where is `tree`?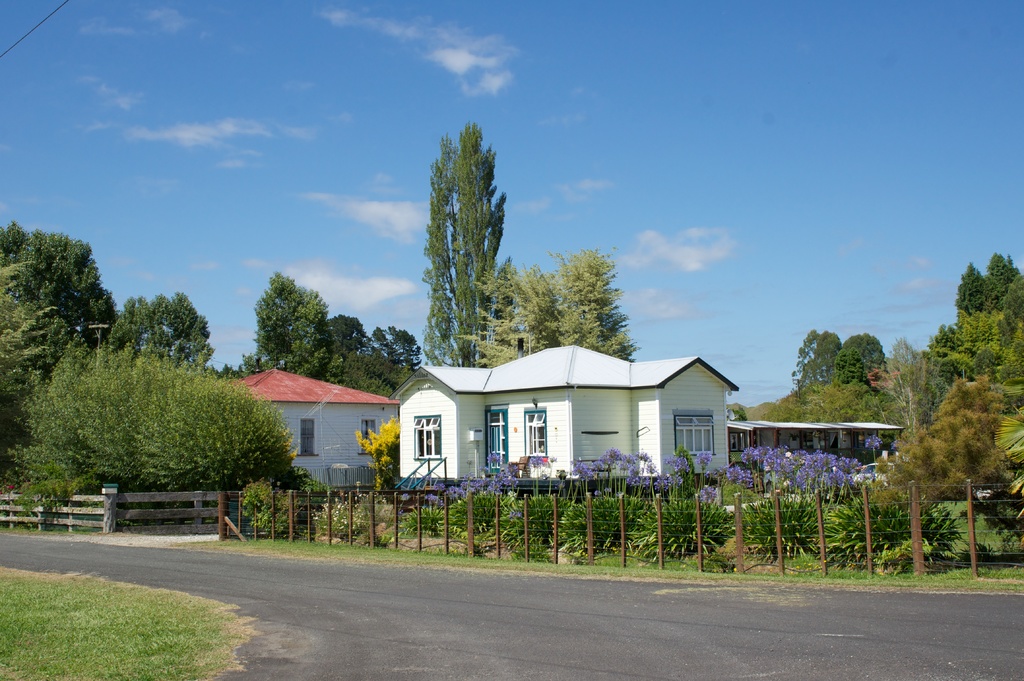
region(329, 345, 410, 397).
